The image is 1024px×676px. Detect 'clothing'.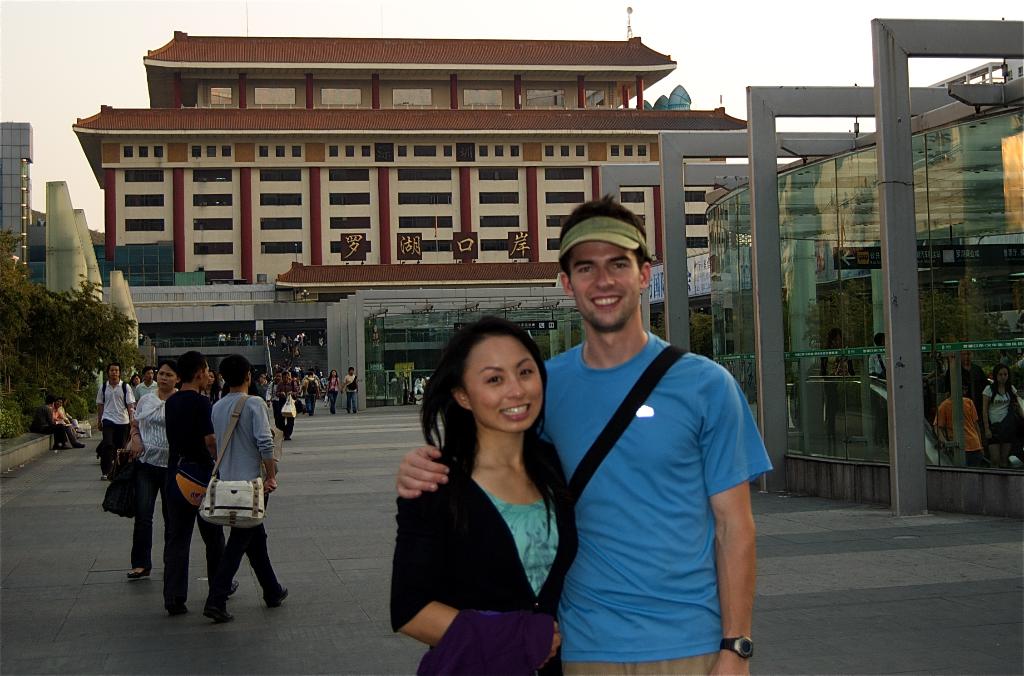
Detection: [412,379,428,393].
